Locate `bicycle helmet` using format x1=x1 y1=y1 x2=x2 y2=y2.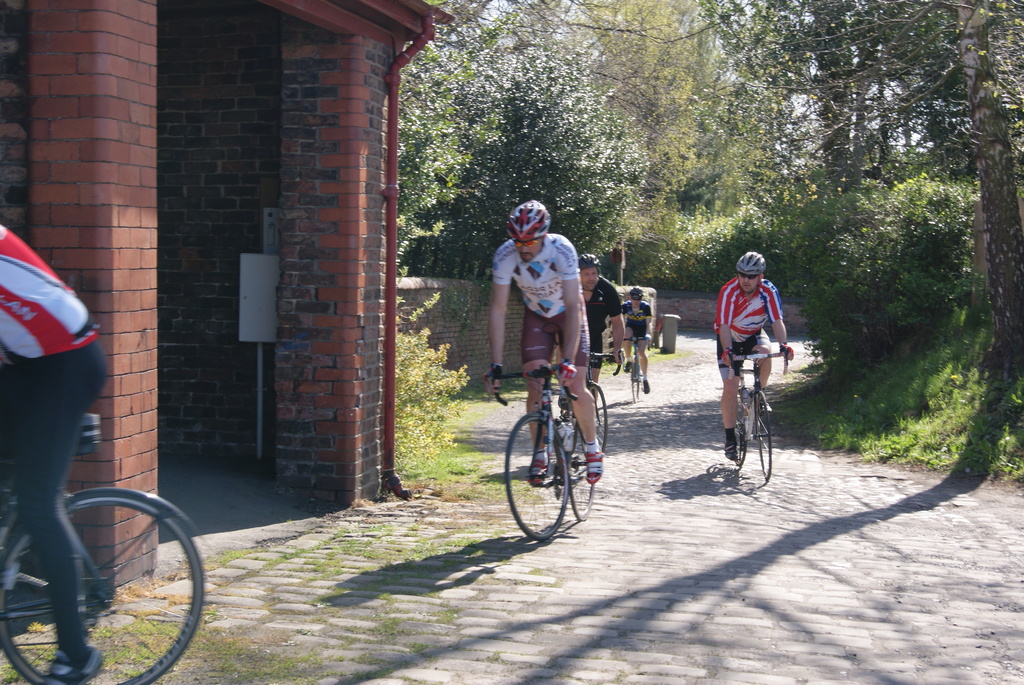
x1=734 y1=247 x2=770 y2=278.
